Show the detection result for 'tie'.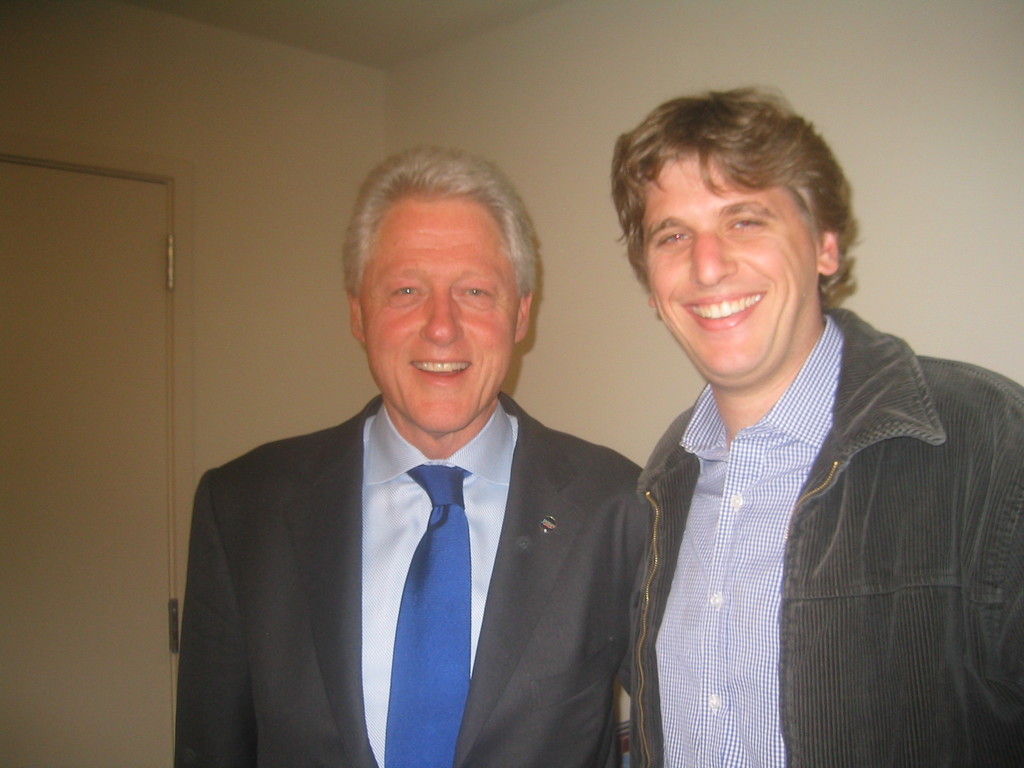
382:467:471:767.
